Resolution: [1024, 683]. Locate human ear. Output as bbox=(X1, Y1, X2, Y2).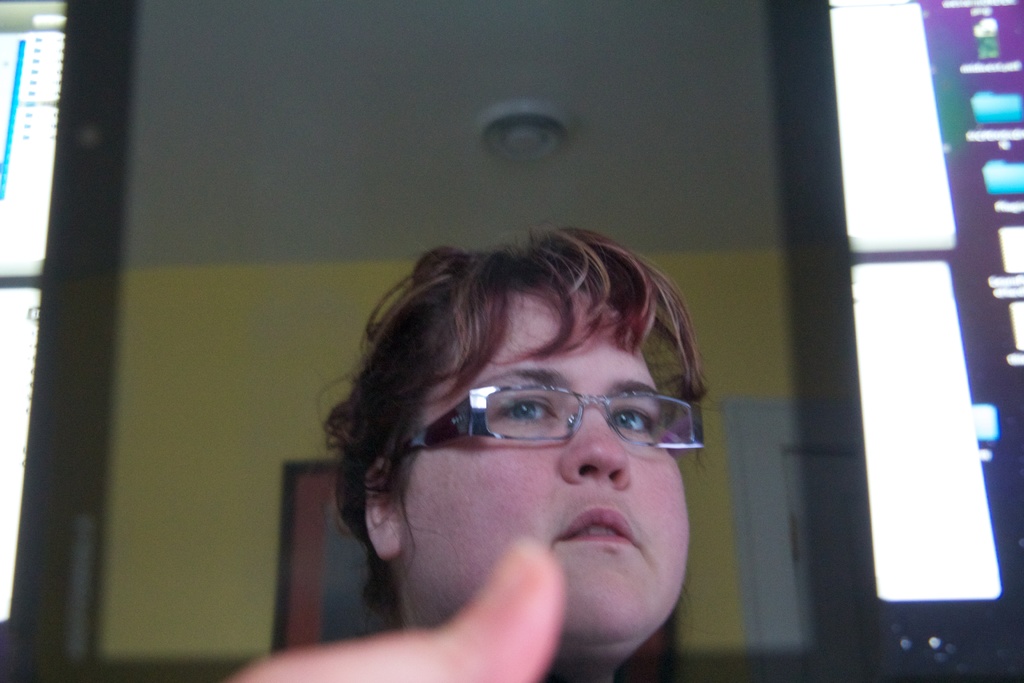
bbox=(362, 452, 401, 561).
